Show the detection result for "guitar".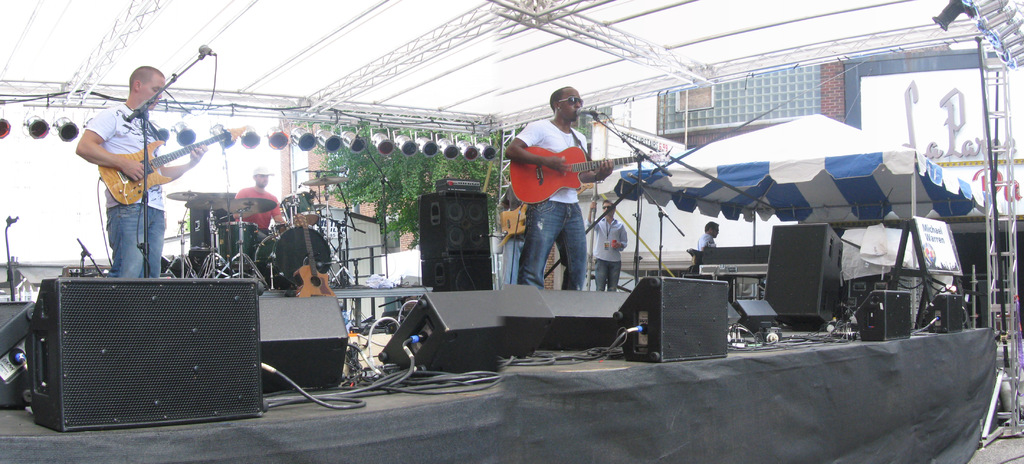
<region>100, 118, 253, 206</region>.
